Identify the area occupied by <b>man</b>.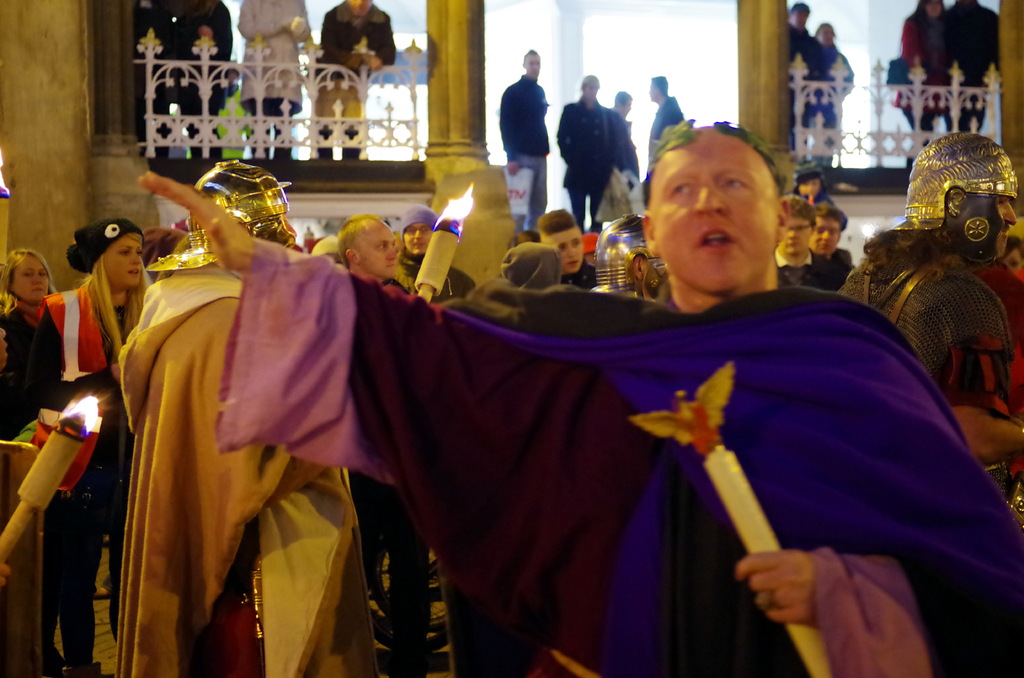
Area: pyautogui.locateOnScreen(308, 0, 392, 160).
